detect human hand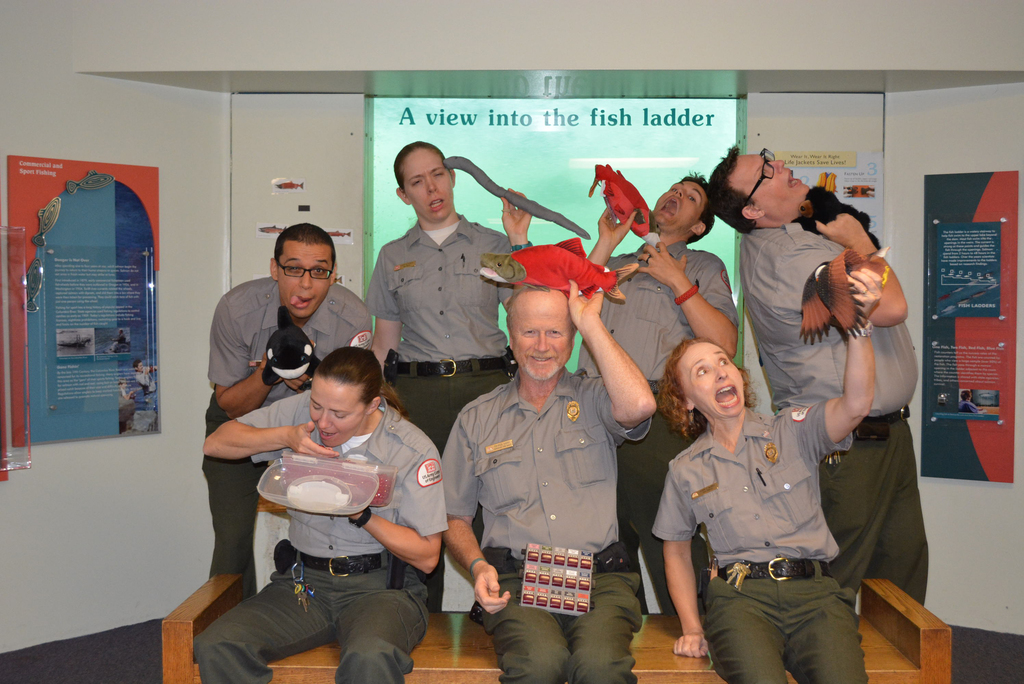
bbox(596, 198, 637, 246)
